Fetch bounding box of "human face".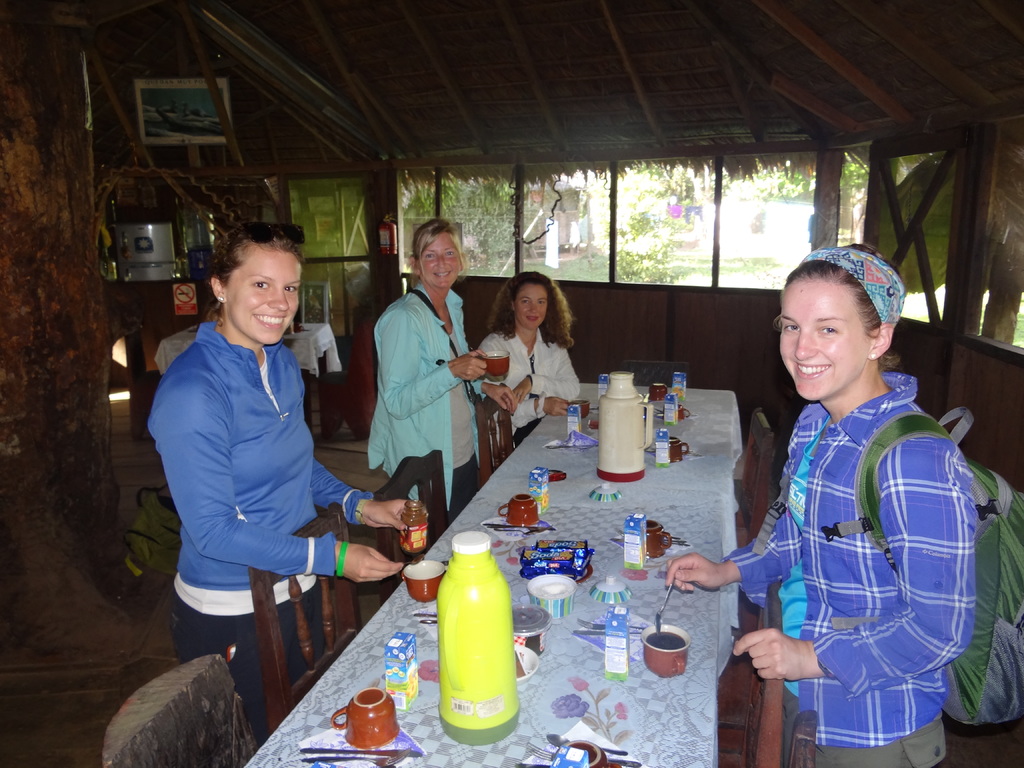
Bbox: (422,232,461,286).
